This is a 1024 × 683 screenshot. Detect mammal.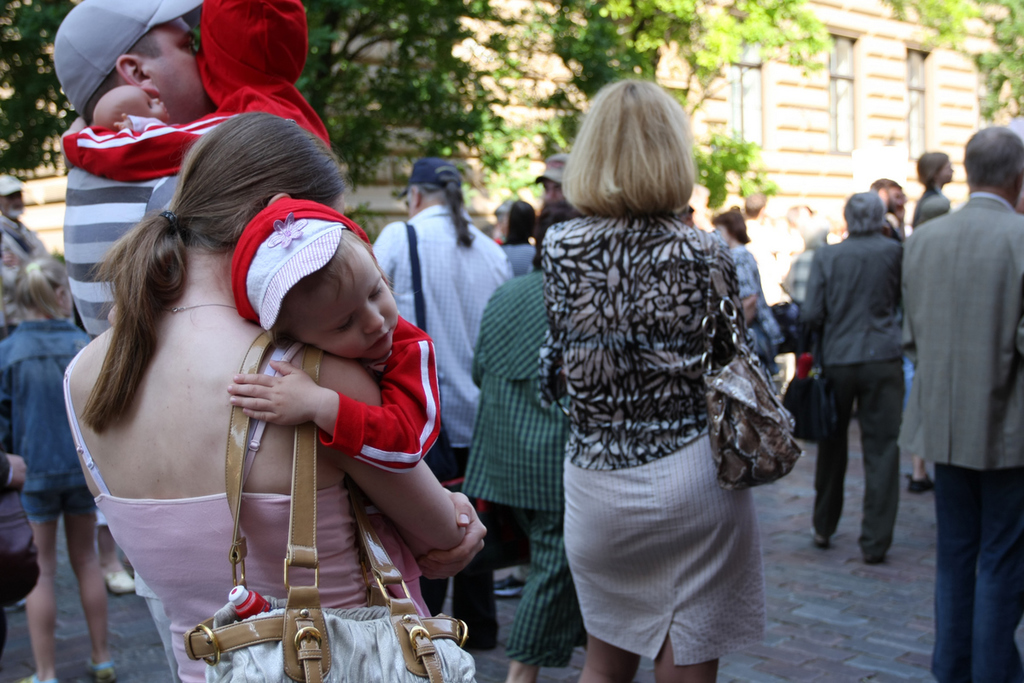
l=532, t=157, r=567, b=210.
